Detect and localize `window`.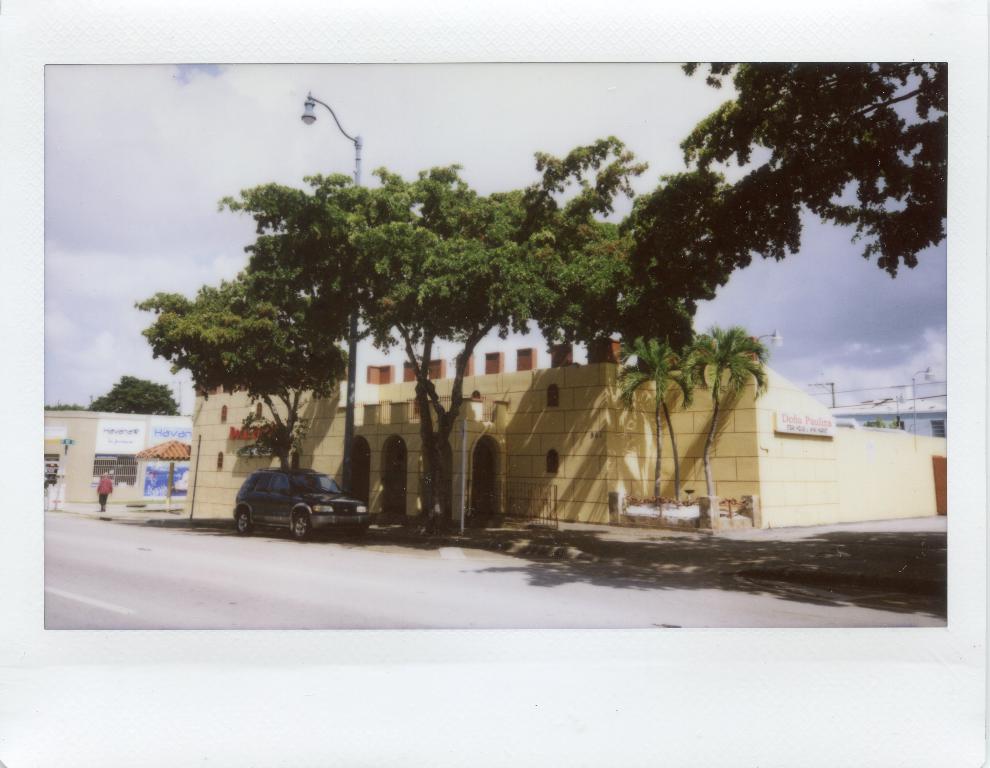
Localized at [x1=92, y1=449, x2=135, y2=489].
